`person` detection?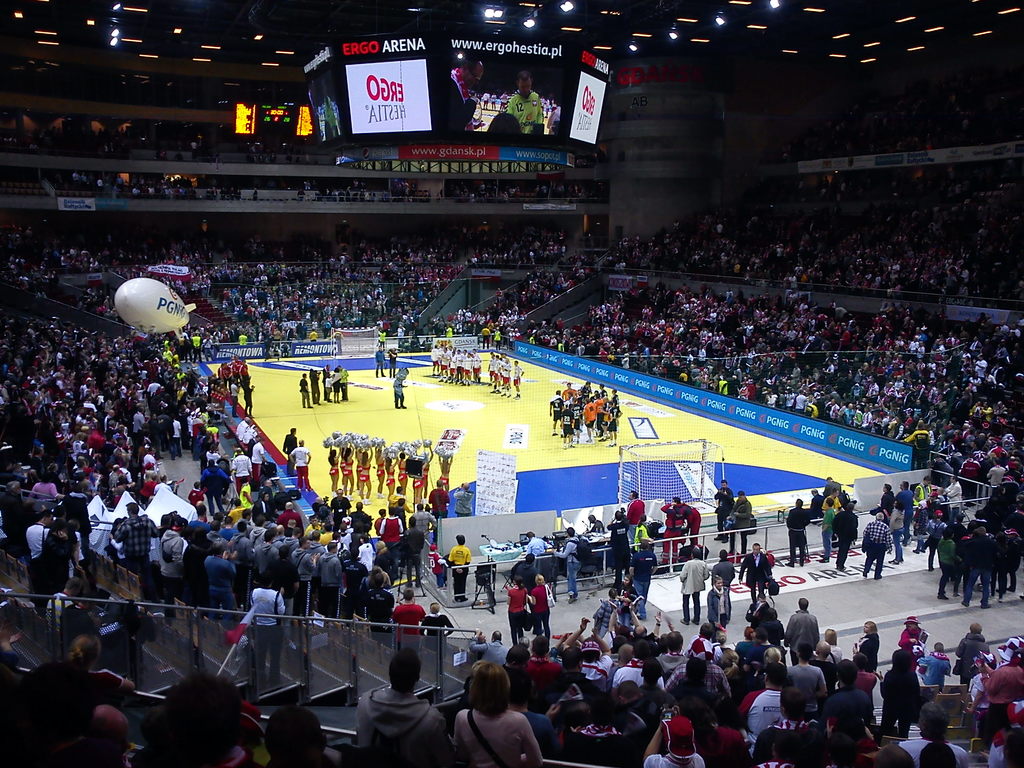
<box>283,429,297,462</box>
